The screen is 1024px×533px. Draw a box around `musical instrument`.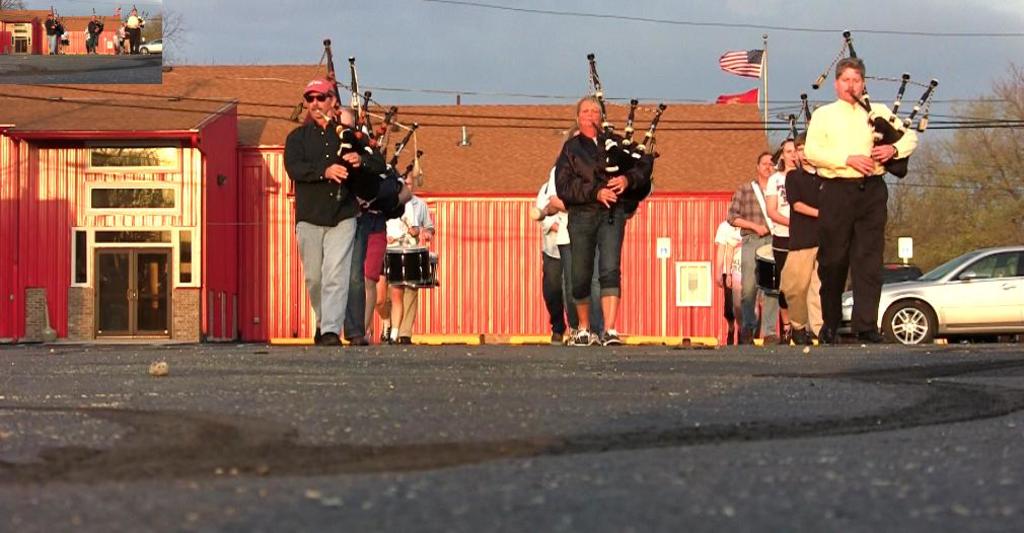
780/25/937/174.
